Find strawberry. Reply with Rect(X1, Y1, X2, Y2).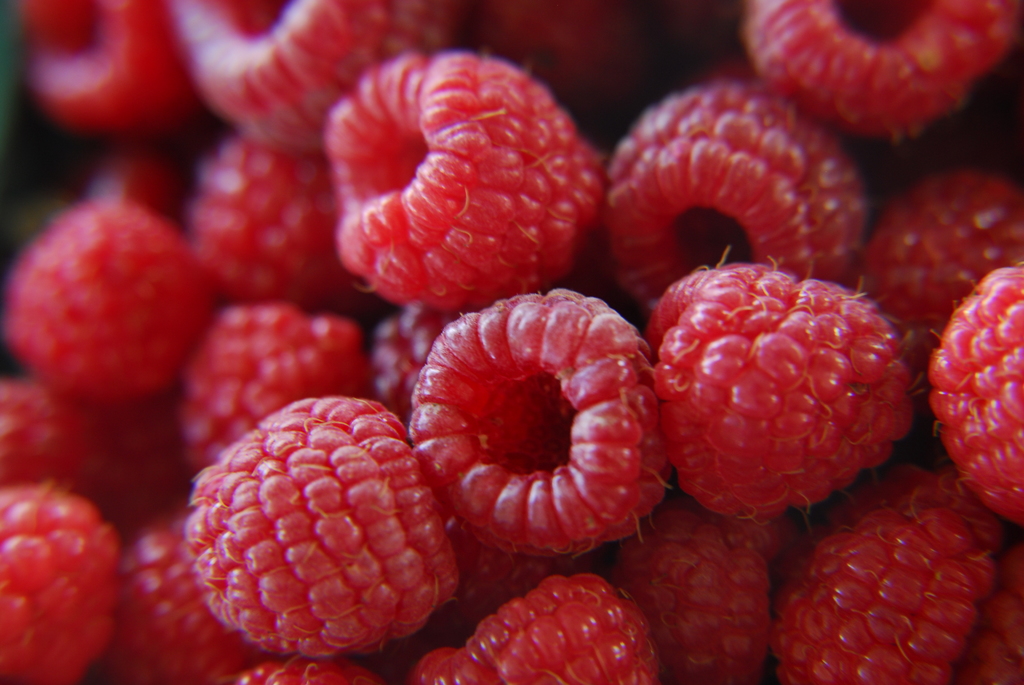
Rect(668, 247, 913, 564).
